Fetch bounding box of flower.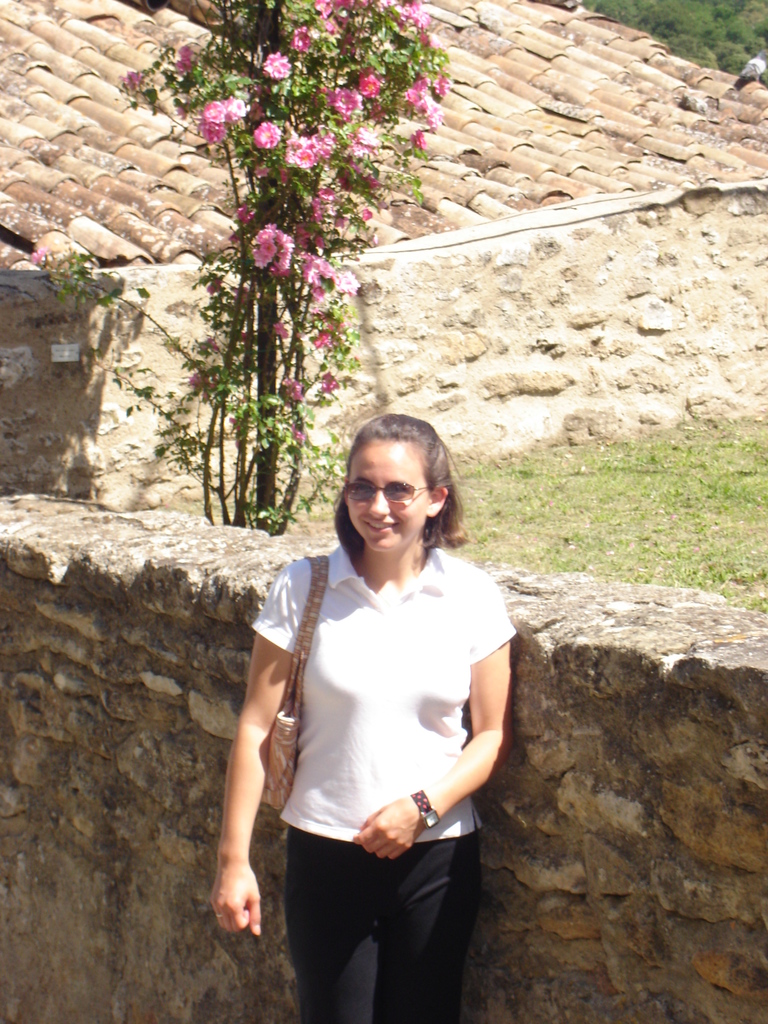
Bbox: select_region(406, 80, 433, 108).
